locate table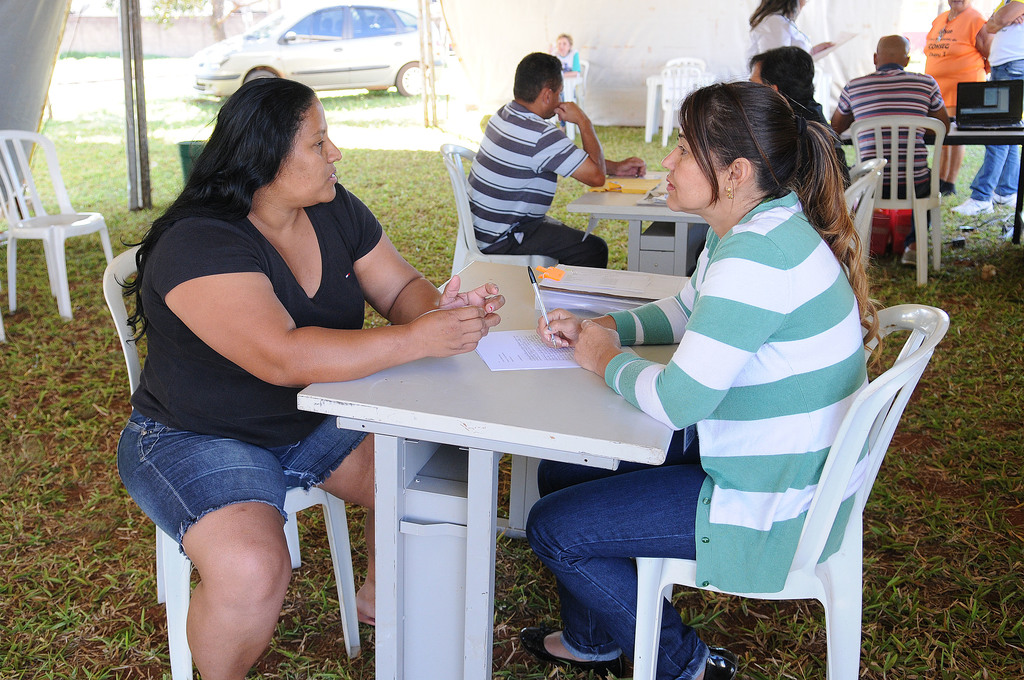
locate(340, 244, 672, 629)
